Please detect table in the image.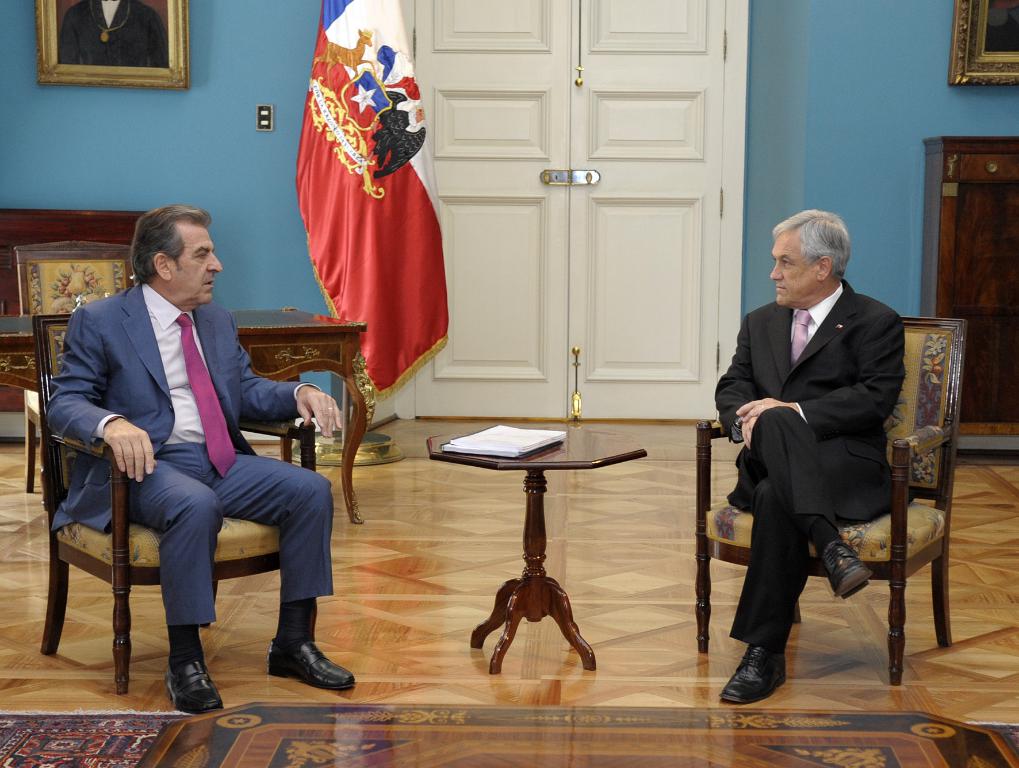
[410,392,635,672].
